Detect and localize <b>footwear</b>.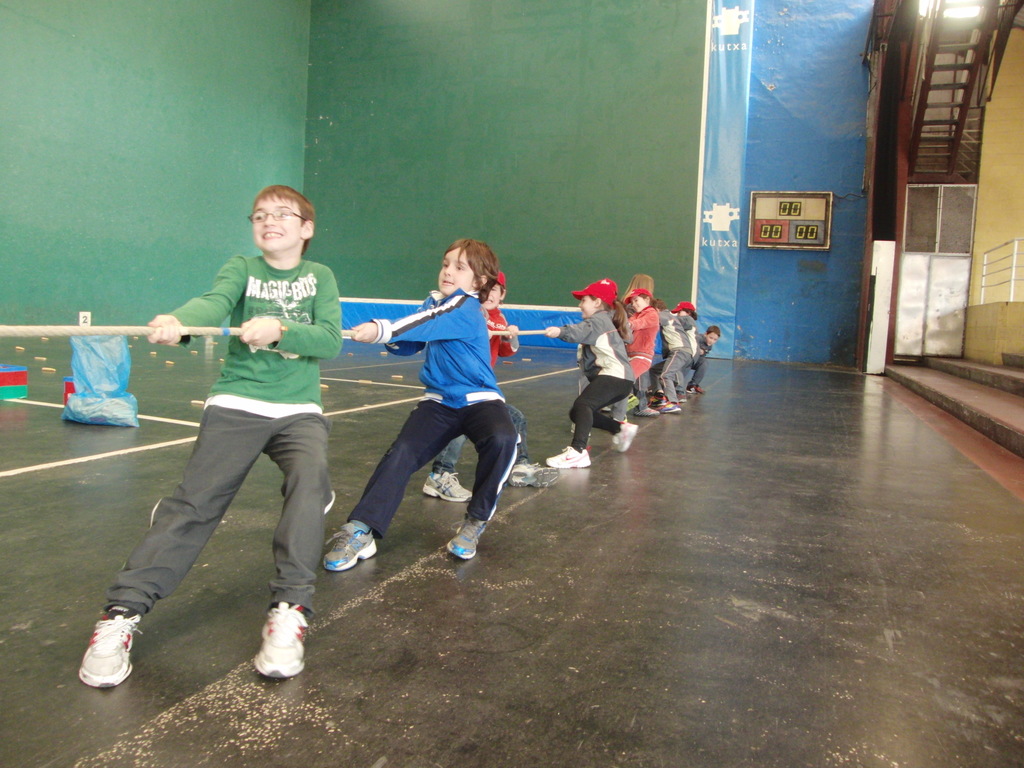
Localized at 420/467/472/503.
